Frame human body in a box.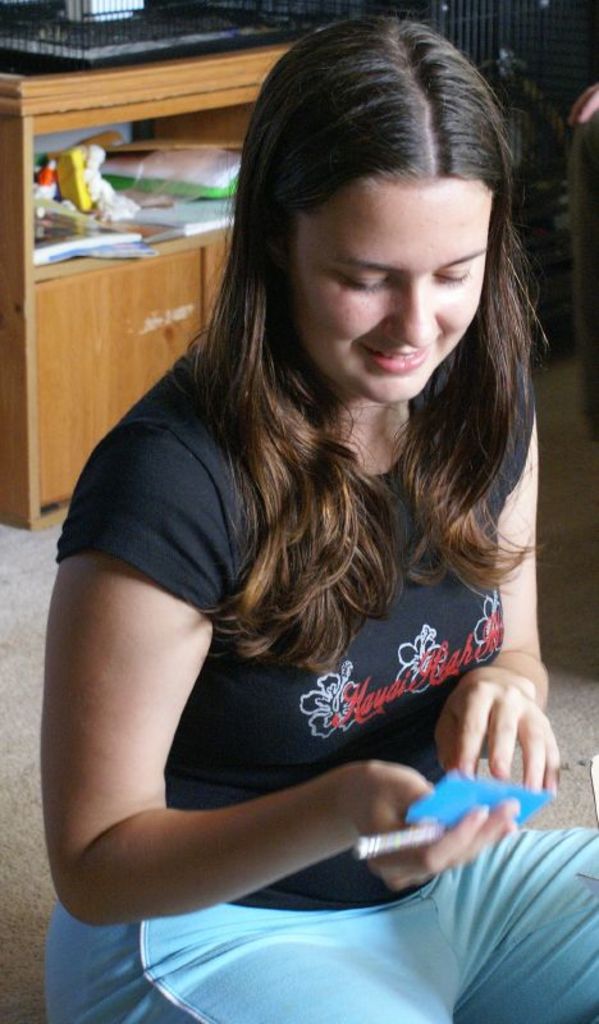
{"left": 31, "top": 15, "right": 598, "bottom": 1023}.
